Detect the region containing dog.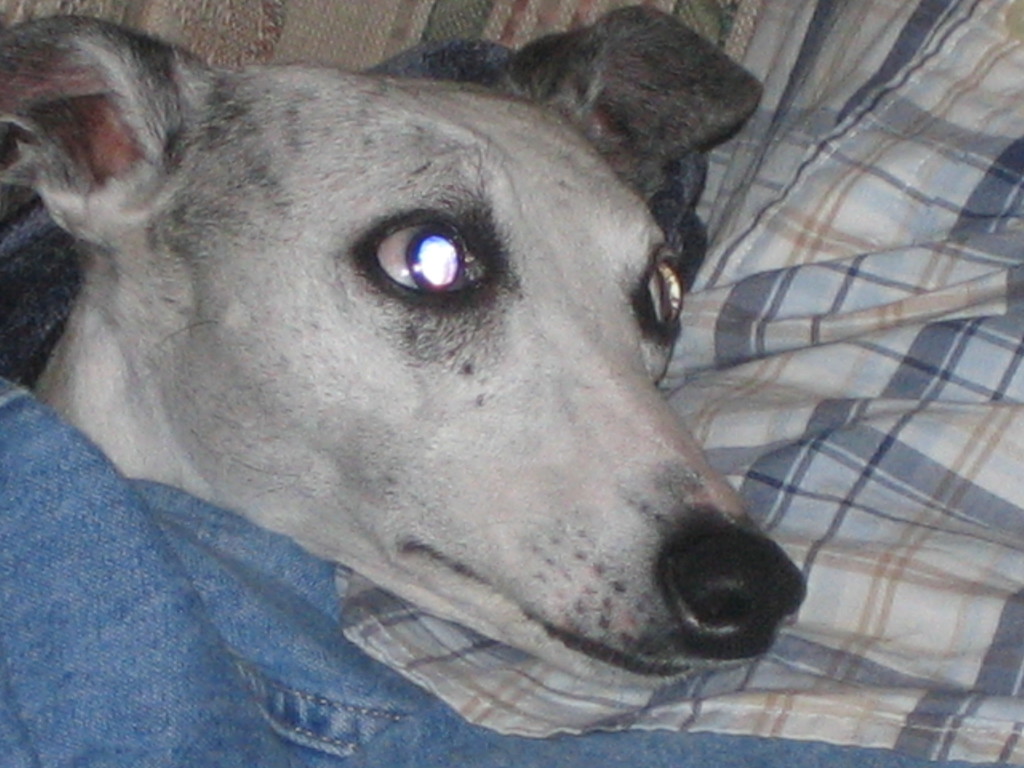
[left=0, top=13, right=822, bottom=691].
